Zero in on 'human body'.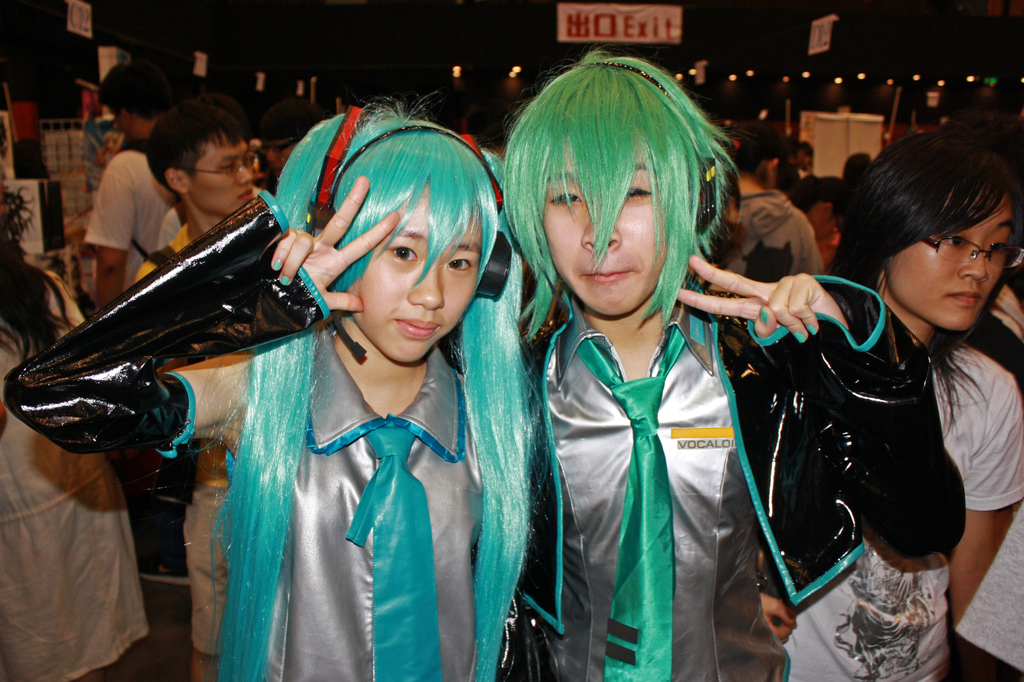
Zeroed in: pyautogui.locateOnScreen(0, 87, 541, 681).
